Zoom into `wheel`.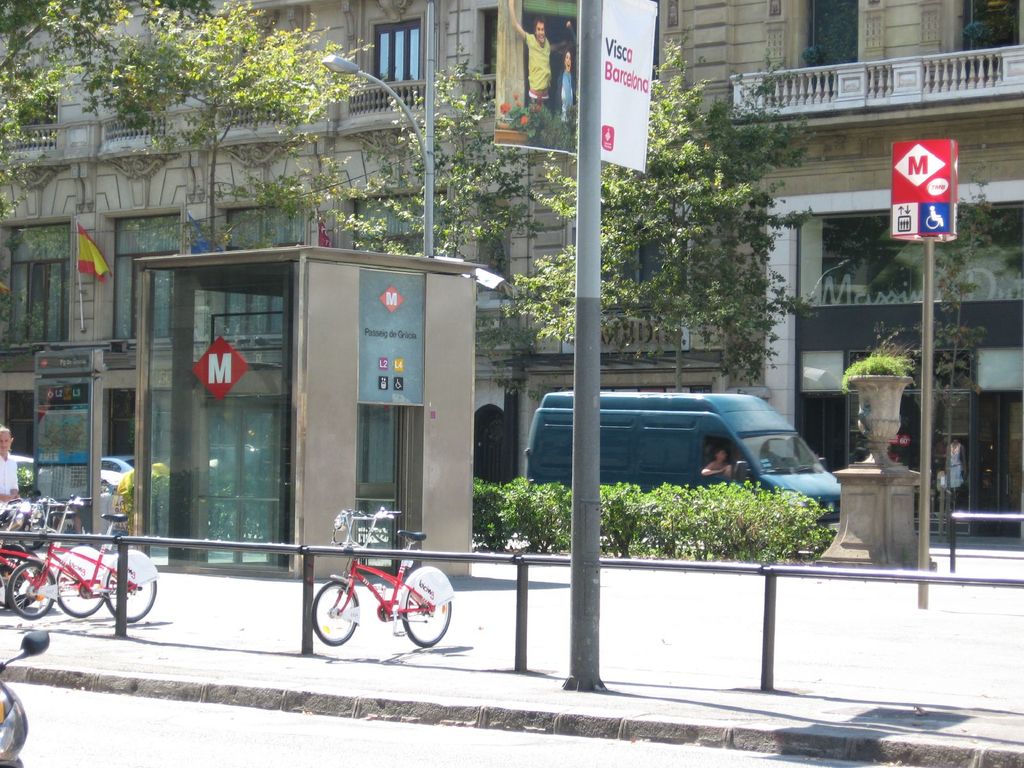
Zoom target: 54:569:104:616.
